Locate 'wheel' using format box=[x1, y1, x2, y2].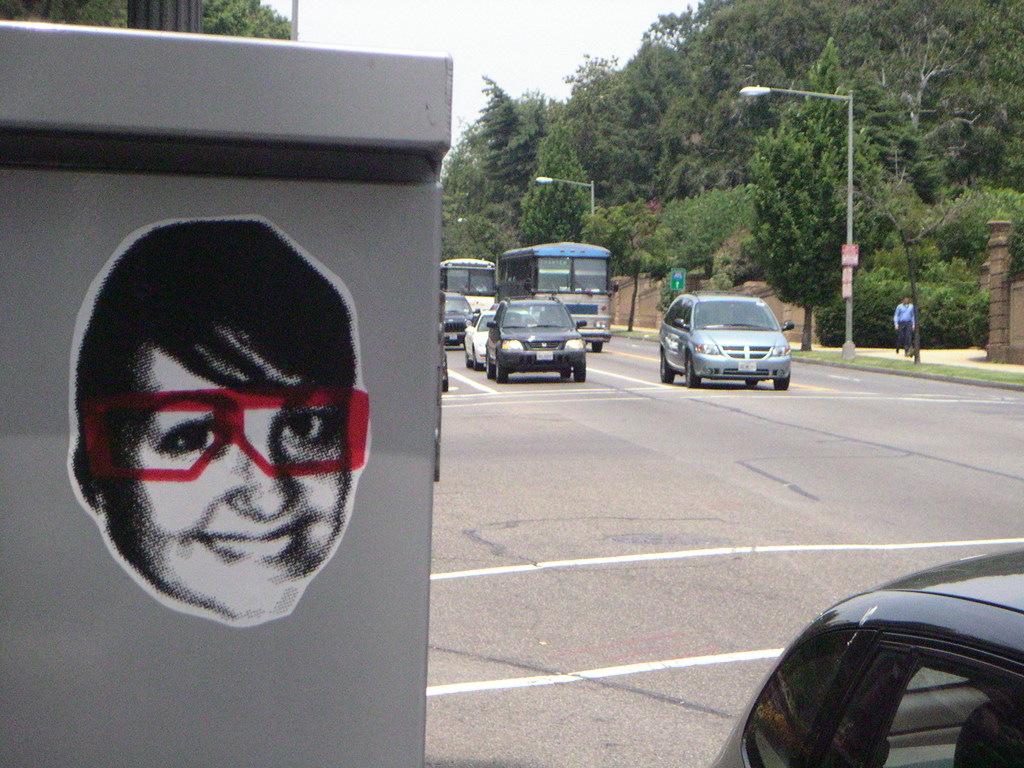
box=[465, 351, 474, 368].
